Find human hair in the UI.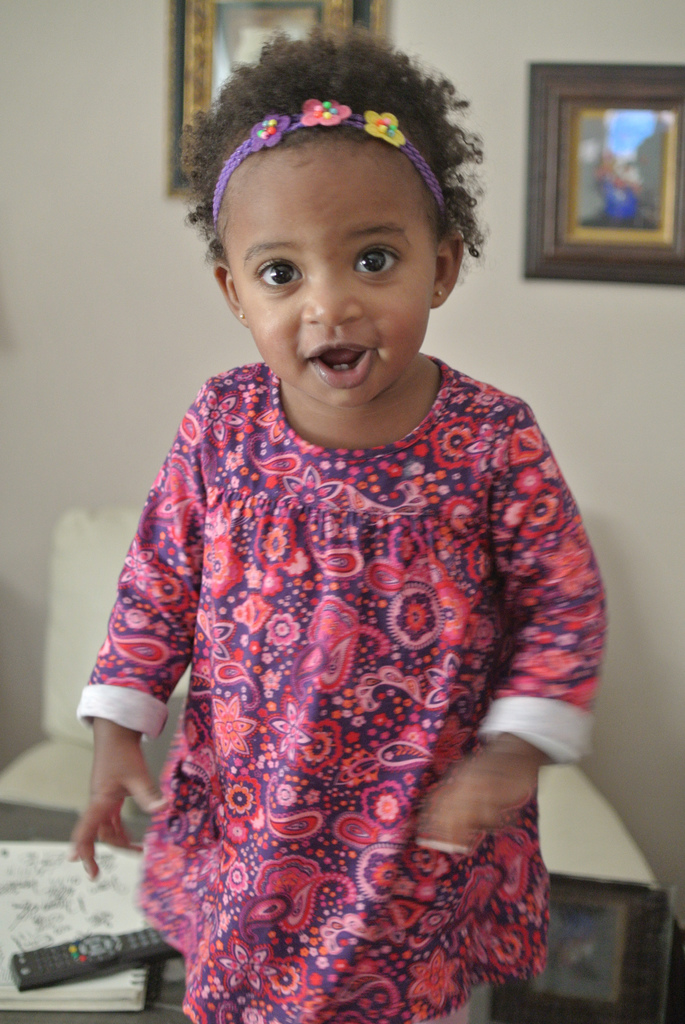
UI element at <bbox>187, 34, 501, 263</bbox>.
